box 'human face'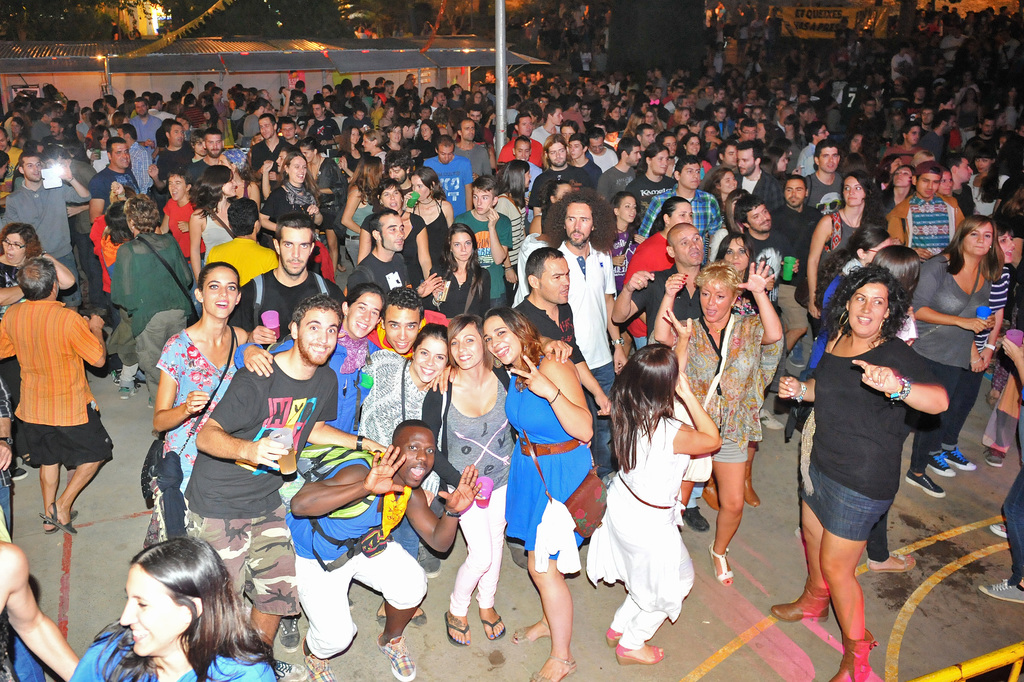
<bbox>412, 338, 447, 386</bbox>
